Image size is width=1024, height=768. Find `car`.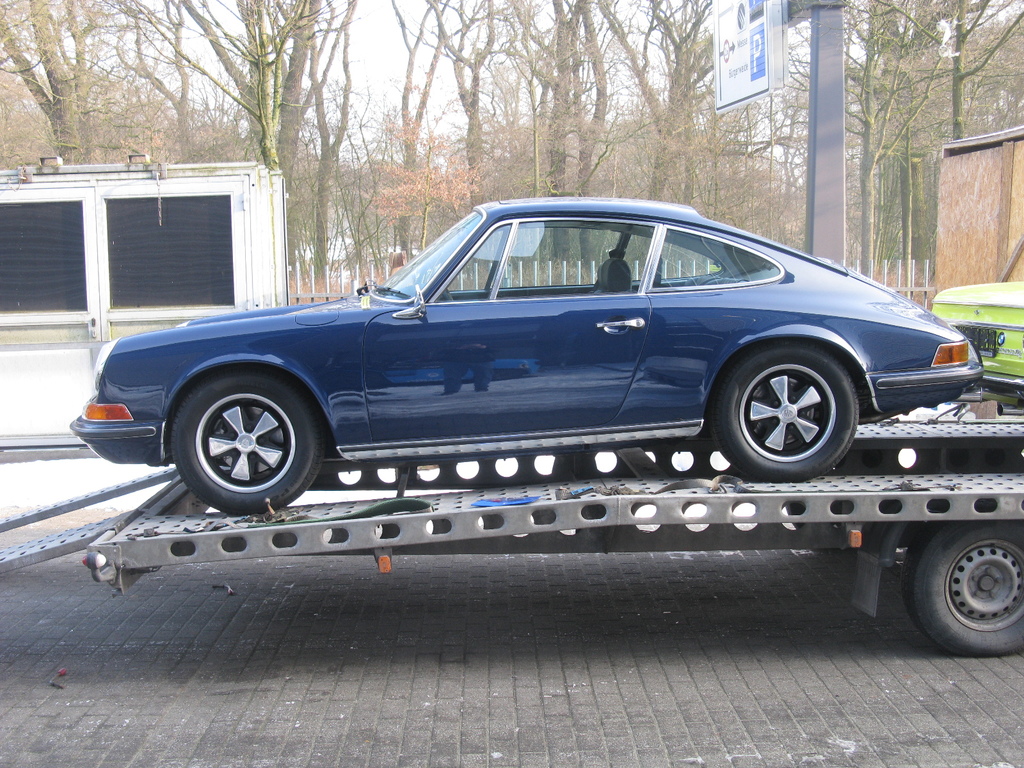
BBox(64, 183, 968, 558).
